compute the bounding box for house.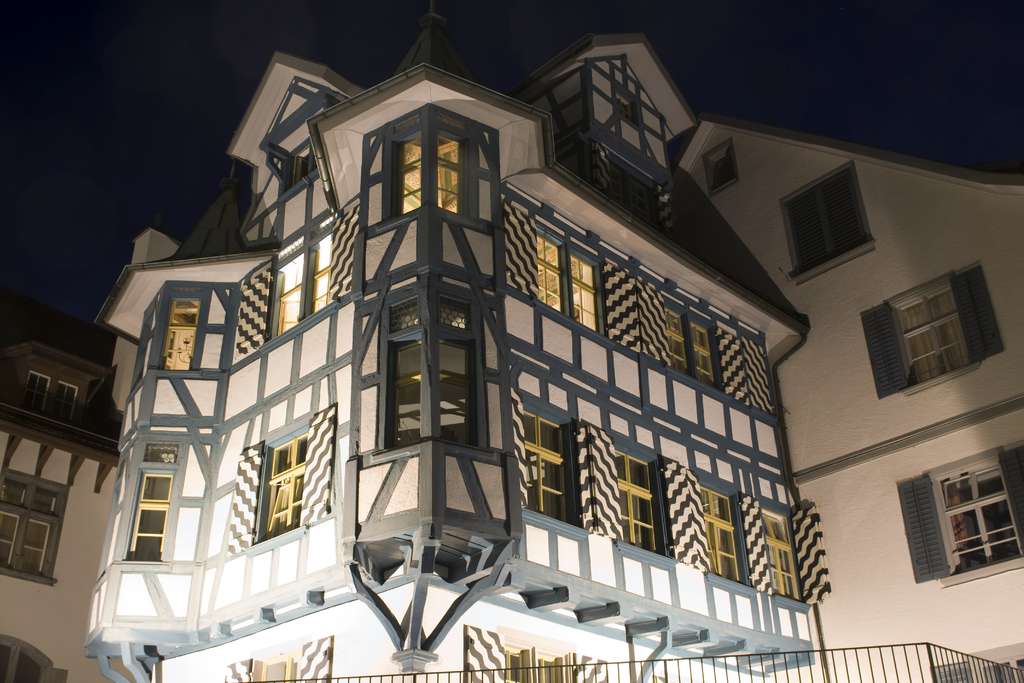
0 1 1023 682.
